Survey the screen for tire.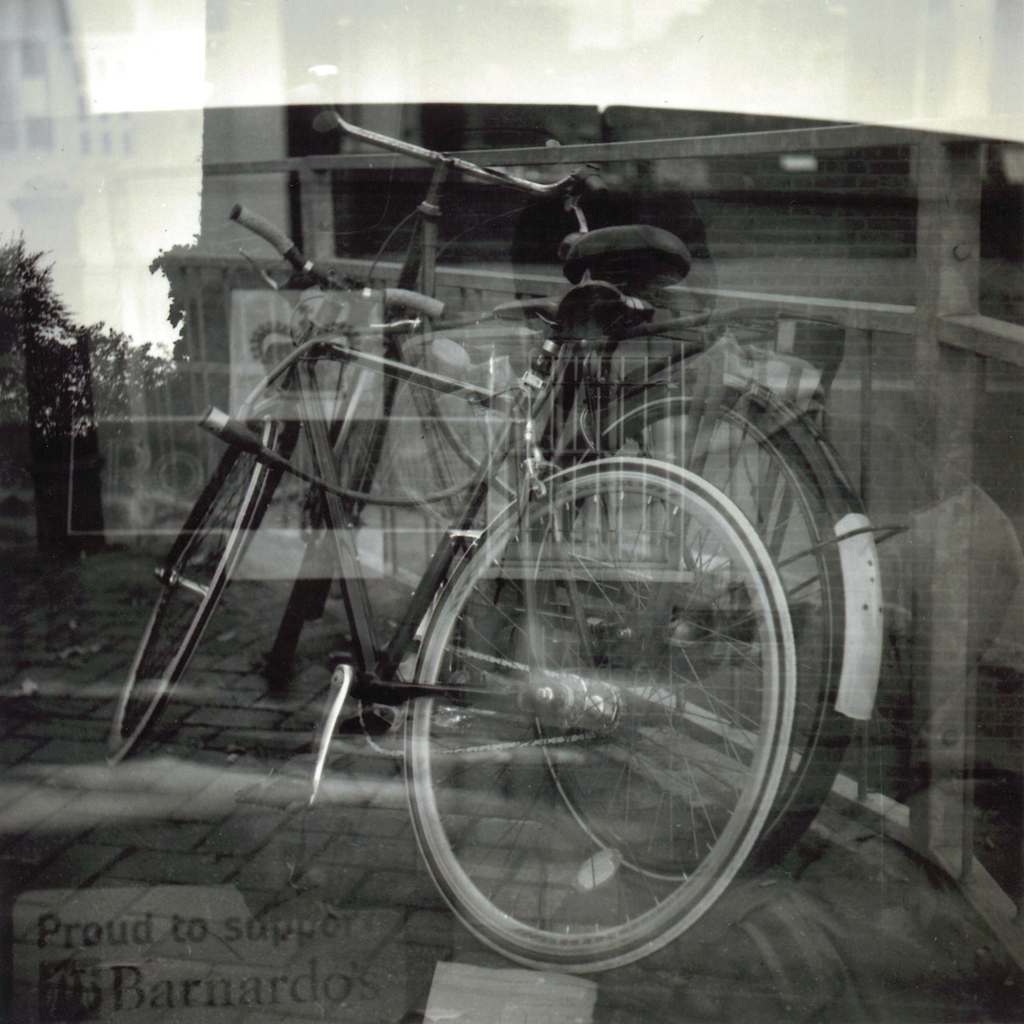
Survey found: bbox=[271, 314, 393, 684].
